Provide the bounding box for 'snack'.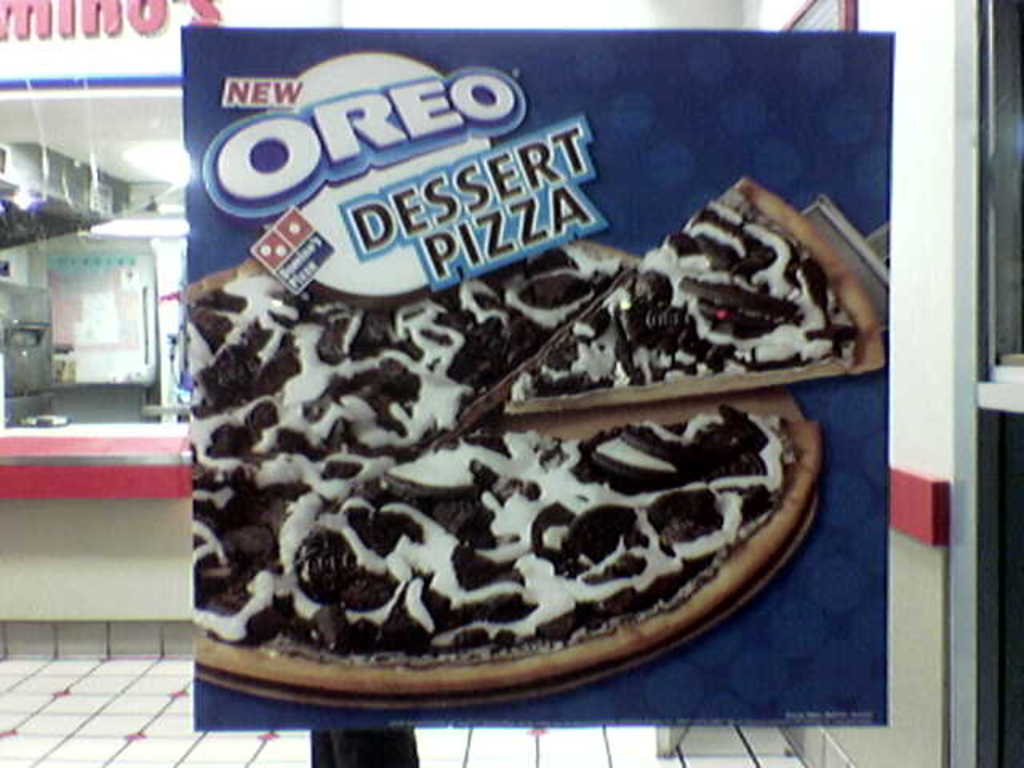
499/173/891/421.
